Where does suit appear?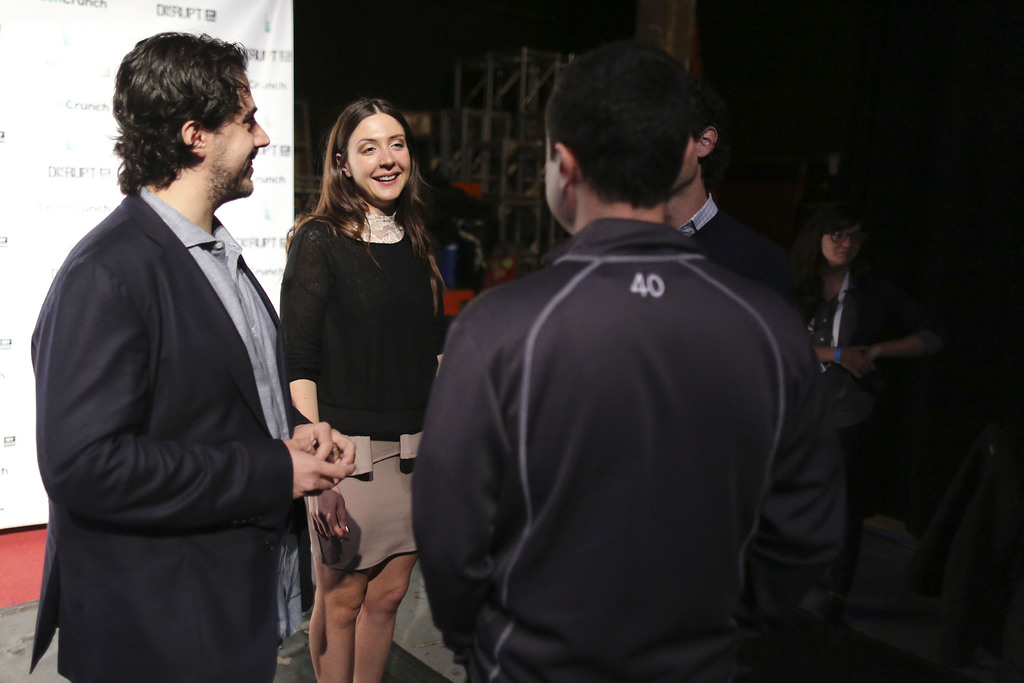
Appears at bbox=[29, 193, 309, 682].
